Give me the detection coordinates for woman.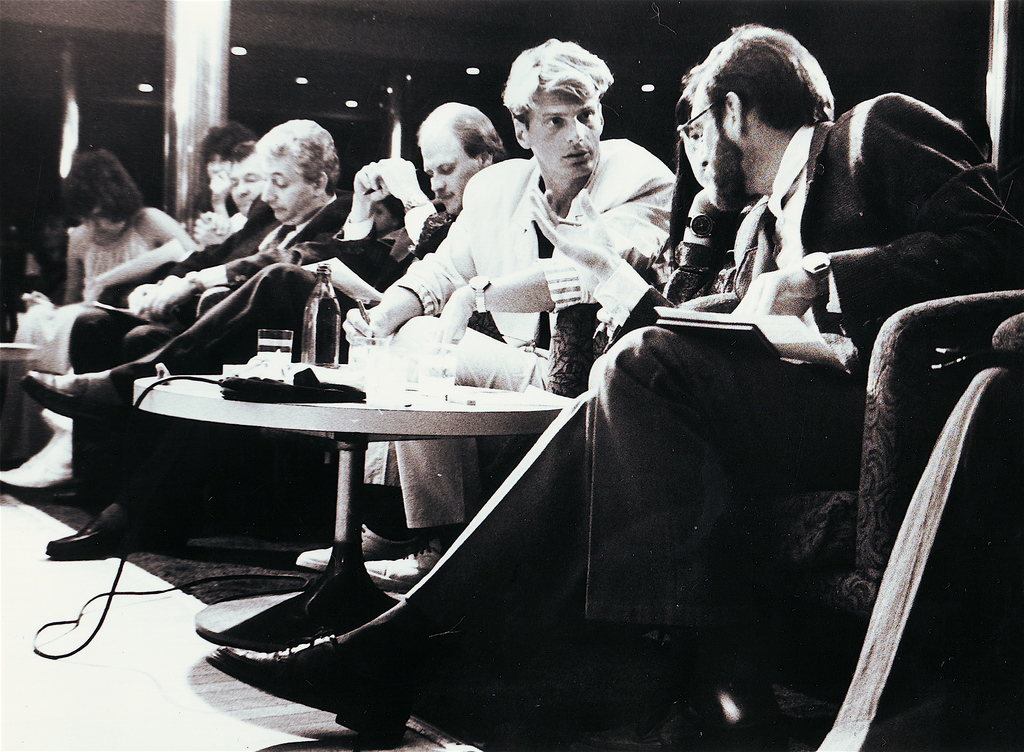
locate(660, 65, 759, 292).
